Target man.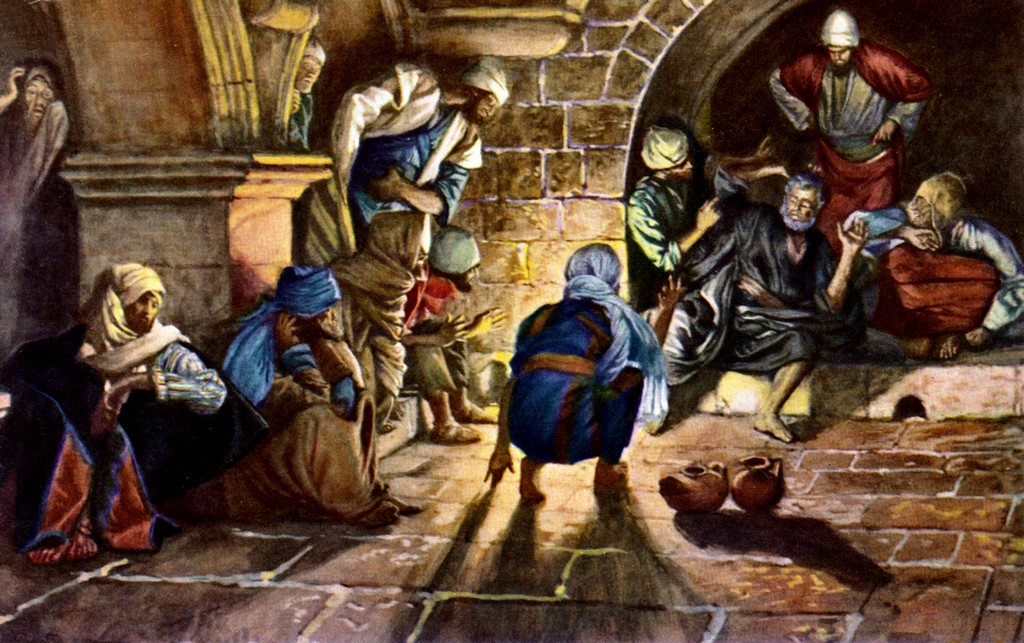
Target region: locate(760, 13, 926, 209).
